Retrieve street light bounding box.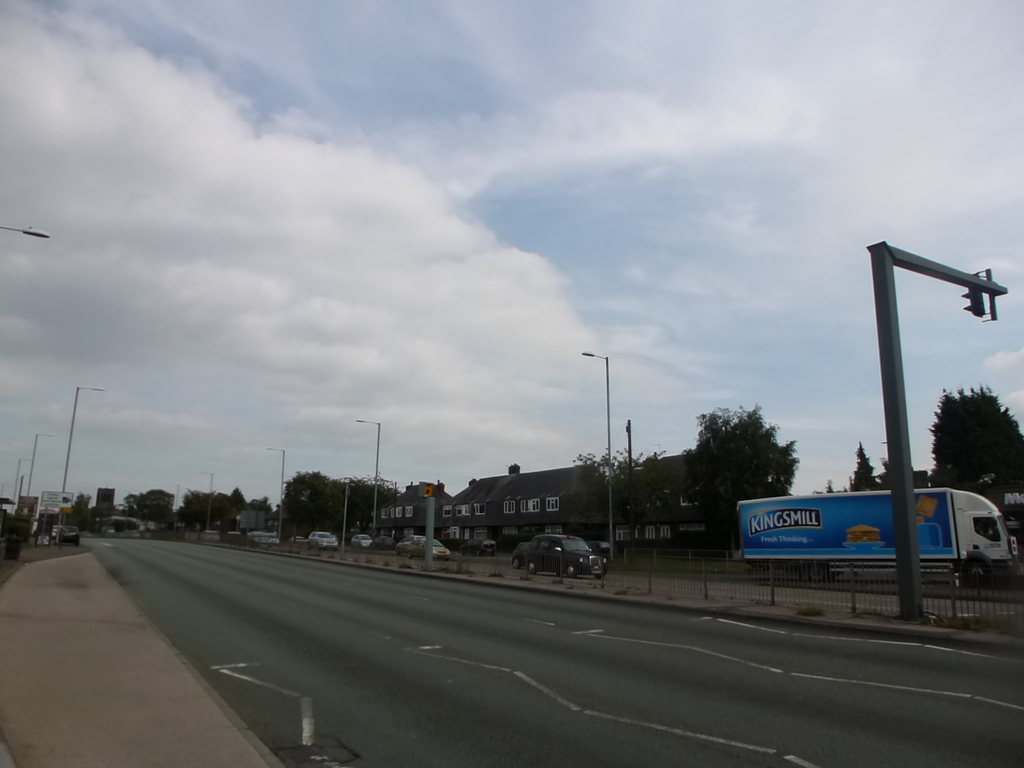
Bounding box: [356, 418, 382, 533].
